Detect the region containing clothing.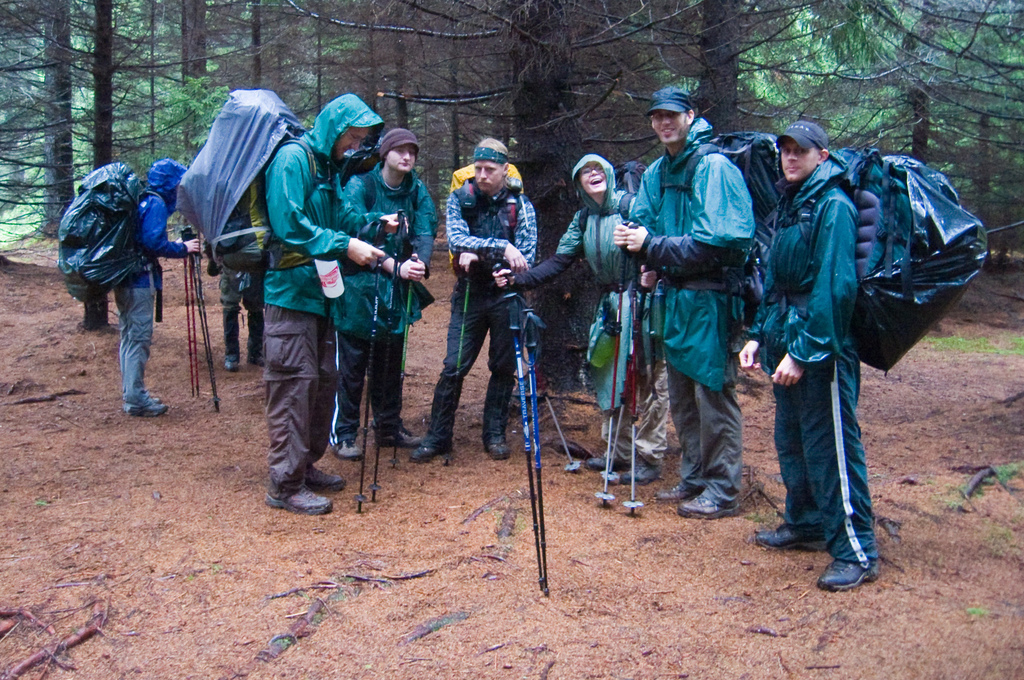
detection(333, 161, 436, 445).
